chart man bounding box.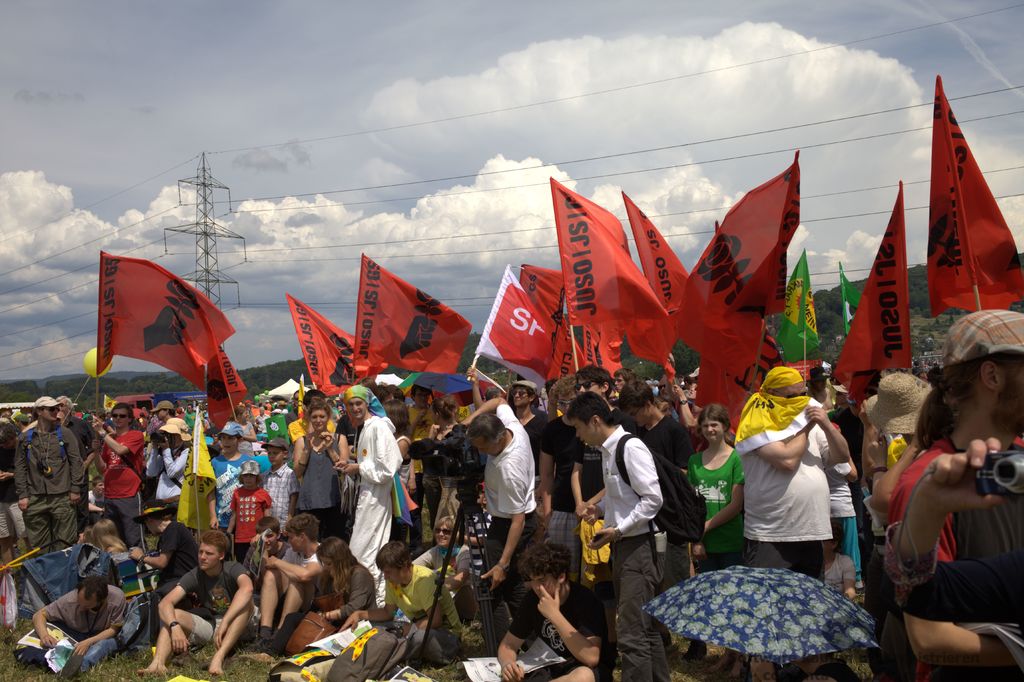
Charted: locate(460, 395, 546, 658).
